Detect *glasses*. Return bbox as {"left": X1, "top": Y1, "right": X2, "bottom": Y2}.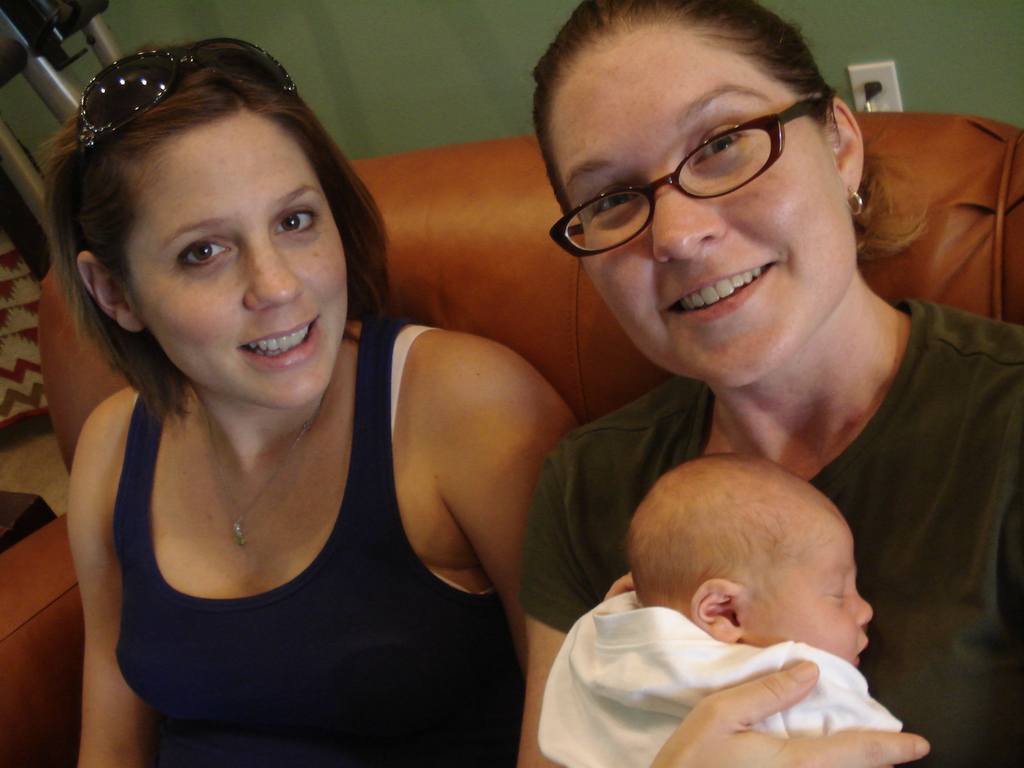
{"left": 561, "top": 108, "right": 829, "bottom": 234}.
